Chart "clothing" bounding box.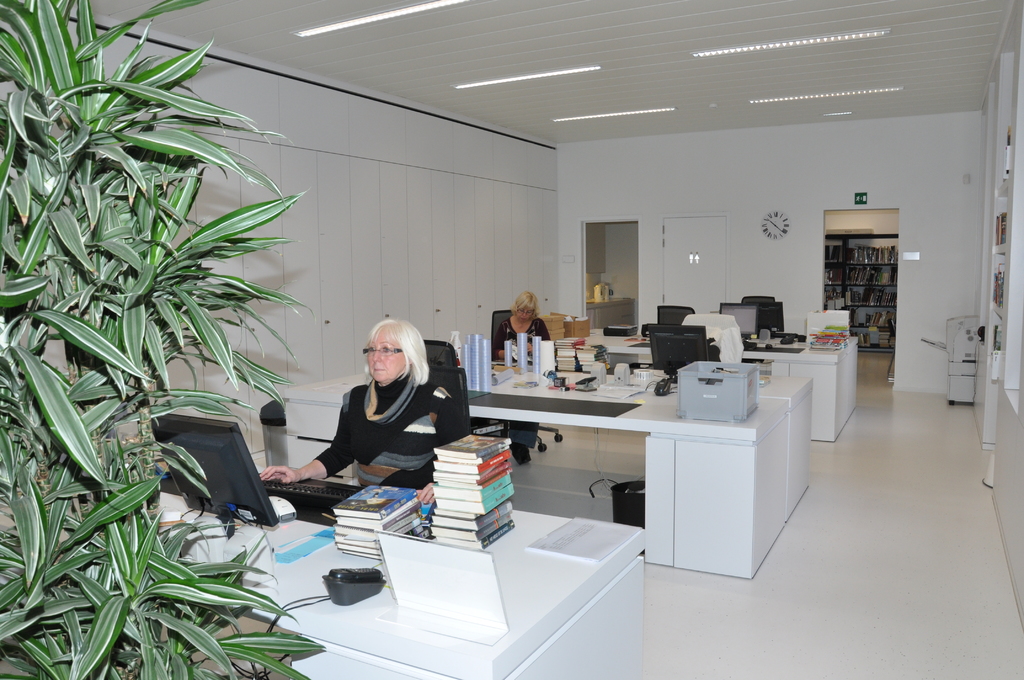
Charted: x1=307 y1=372 x2=474 y2=493.
